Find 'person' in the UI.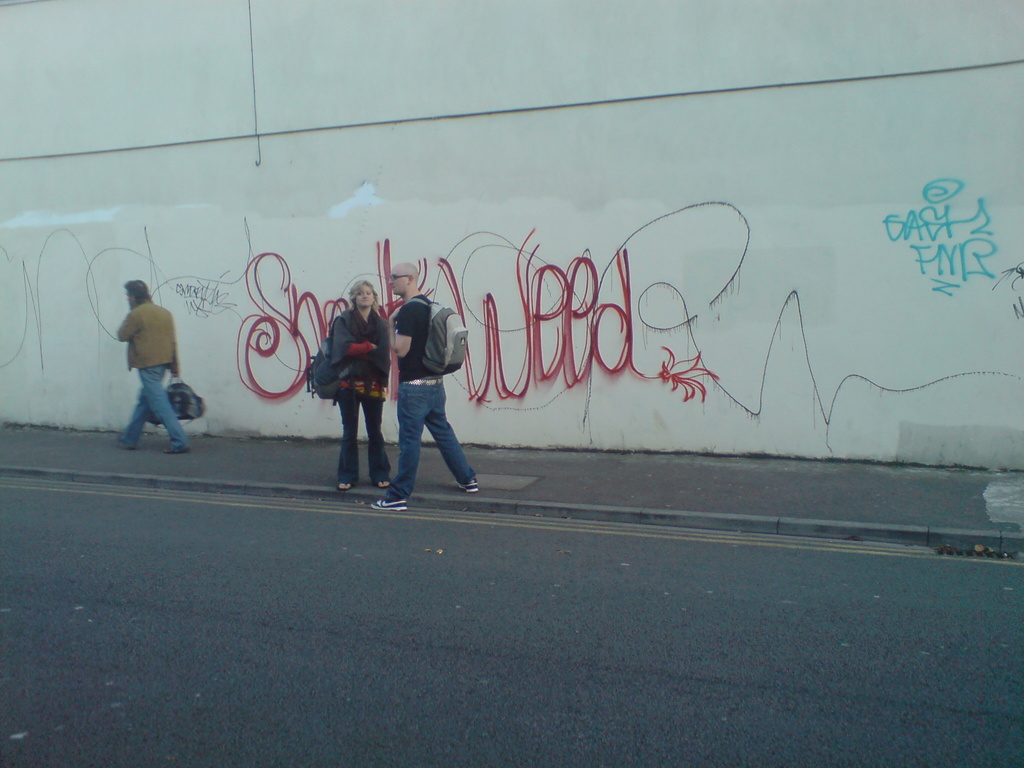
UI element at [326, 280, 390, 488].
